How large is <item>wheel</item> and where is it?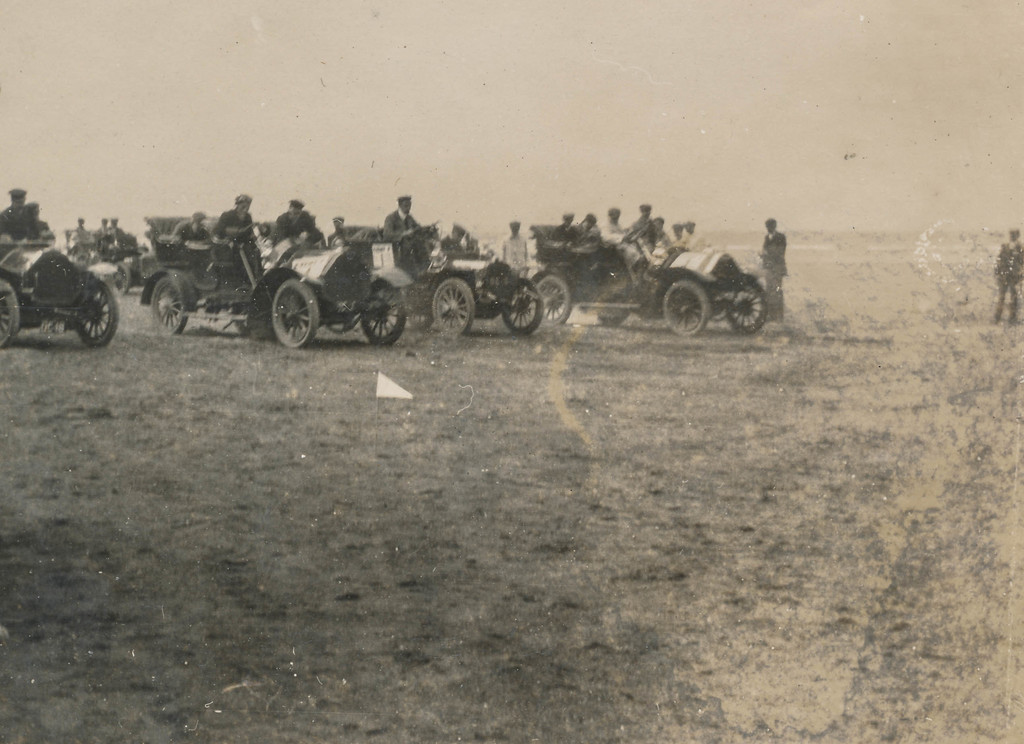
Bounding box: rect(113, 261, 133, 298).
